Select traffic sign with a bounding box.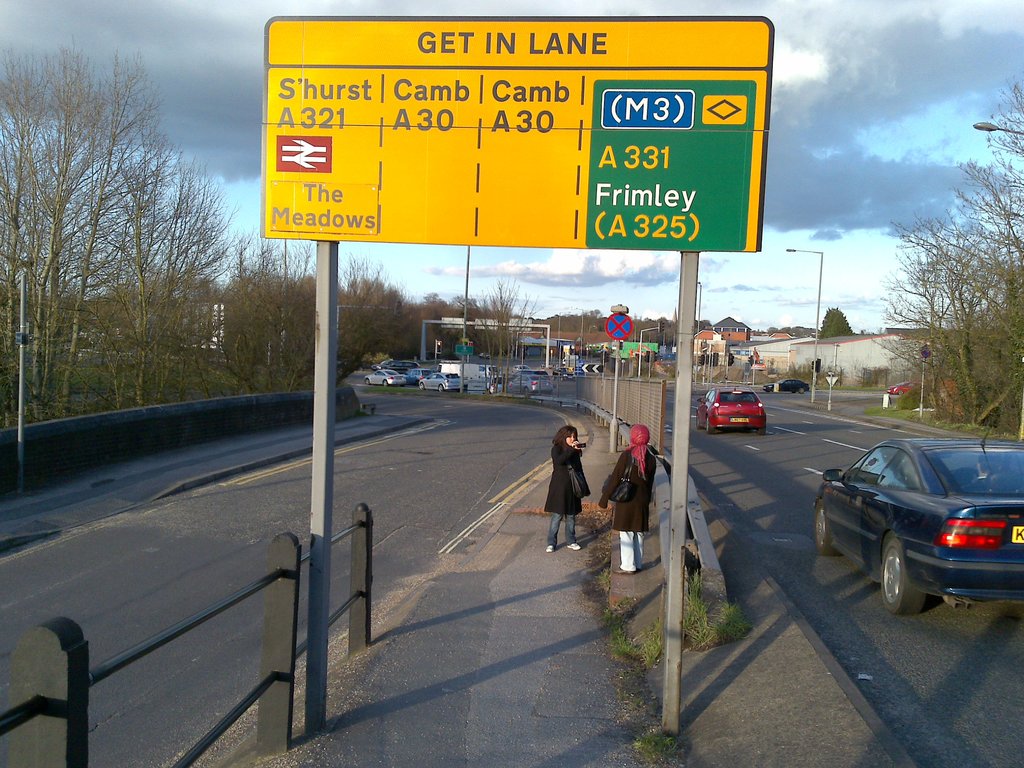
bbox=[605, 313, 632, 342].
